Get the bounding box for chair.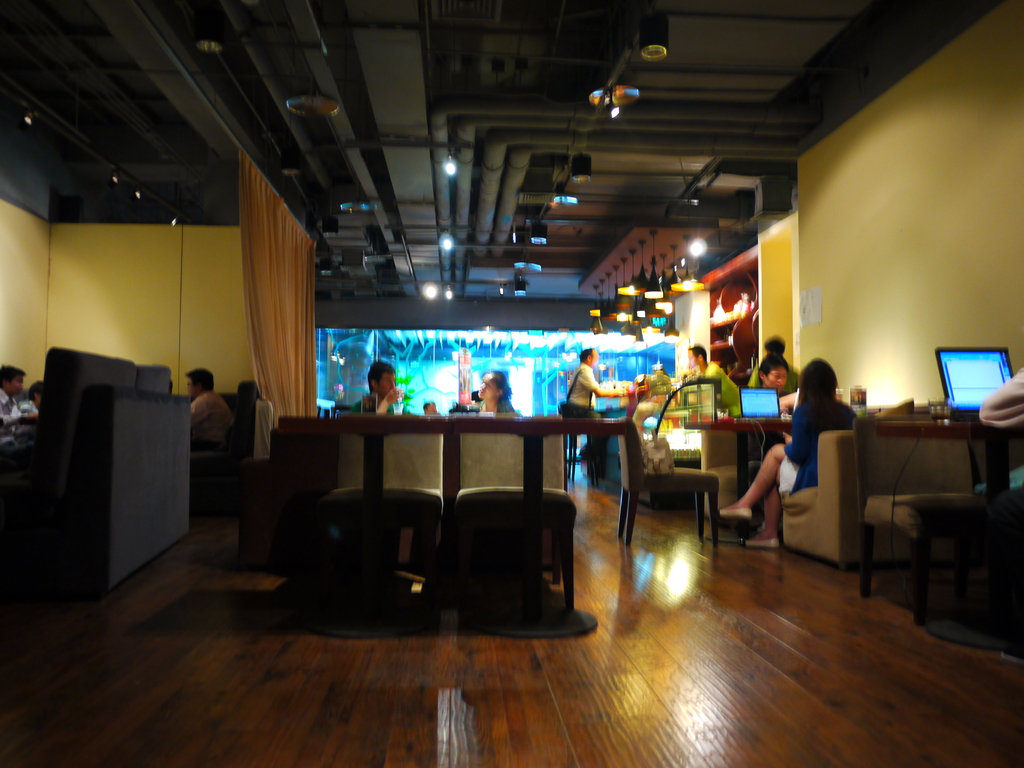
BBox(785, 399, 977, 569).
